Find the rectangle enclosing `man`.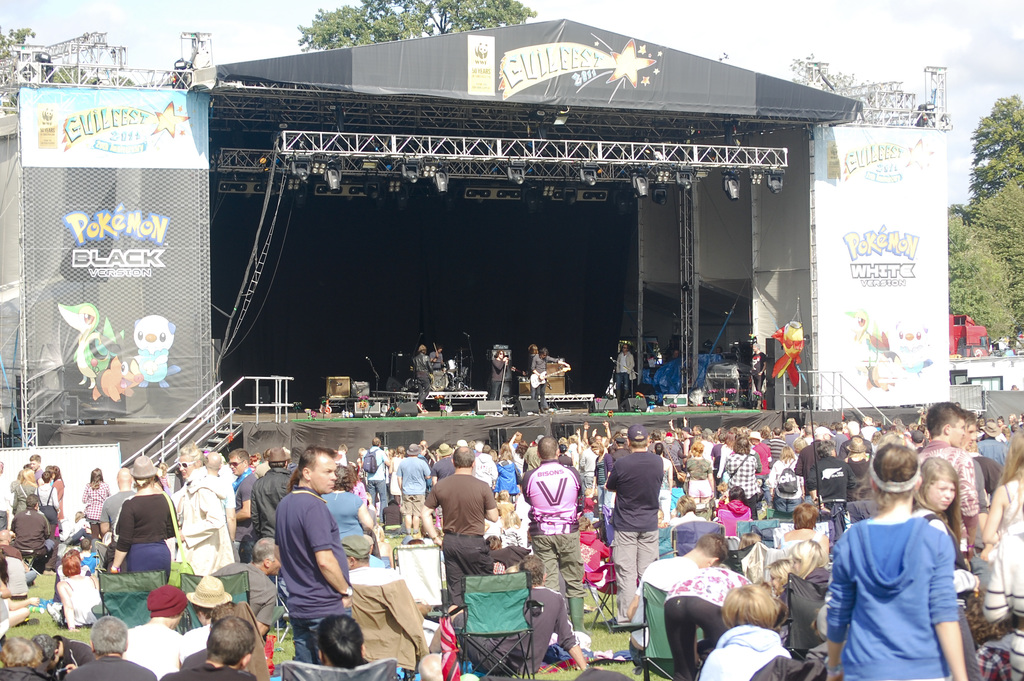
crop(122, 586, 190, 680).
